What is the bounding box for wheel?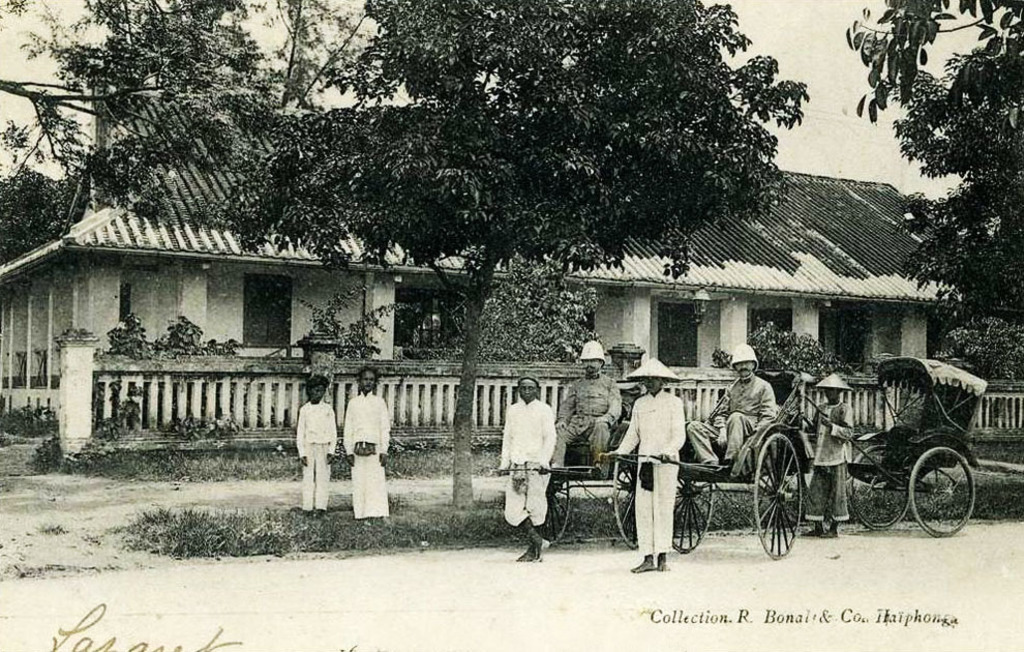
[912, 451, 977, 534].
